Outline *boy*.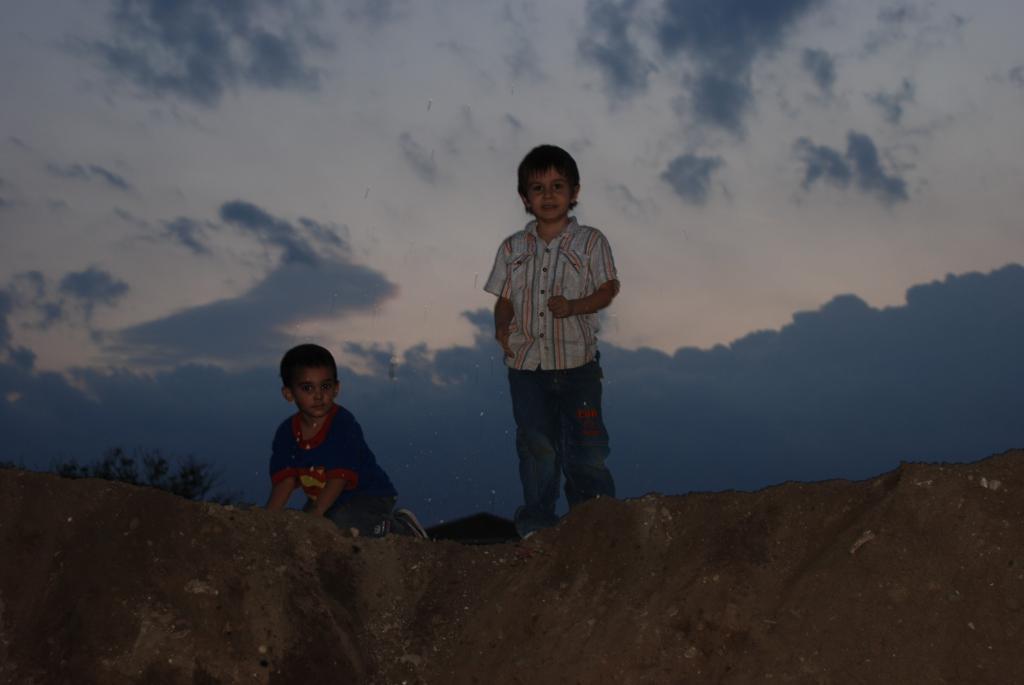
Outline: box(479, 142, 624, 543).
